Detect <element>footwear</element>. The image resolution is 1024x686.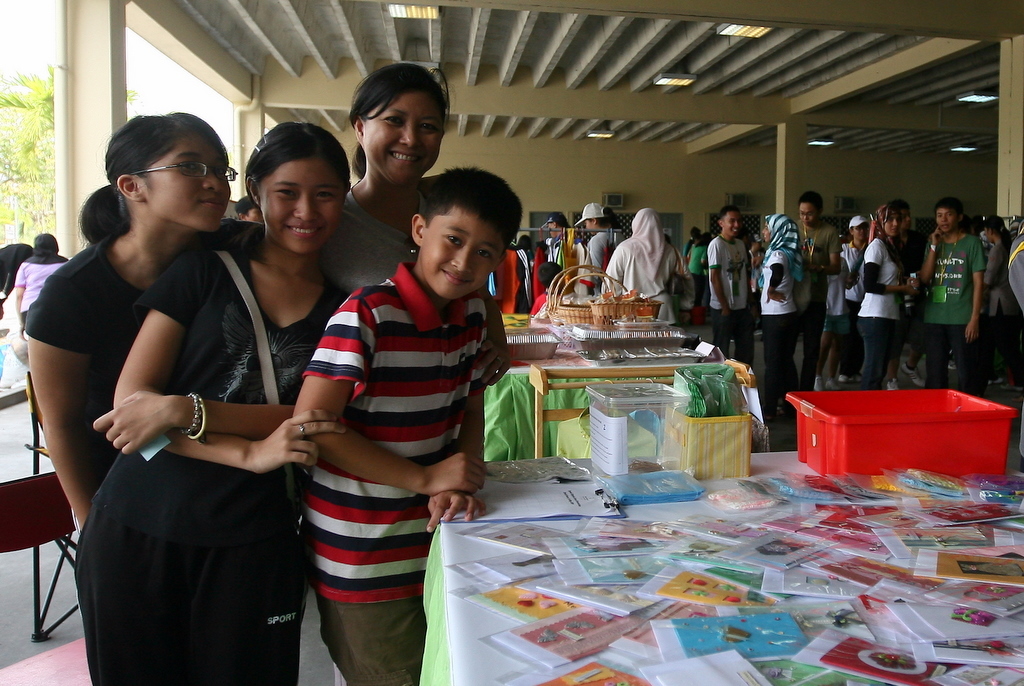
946, 354, 954, 372.
